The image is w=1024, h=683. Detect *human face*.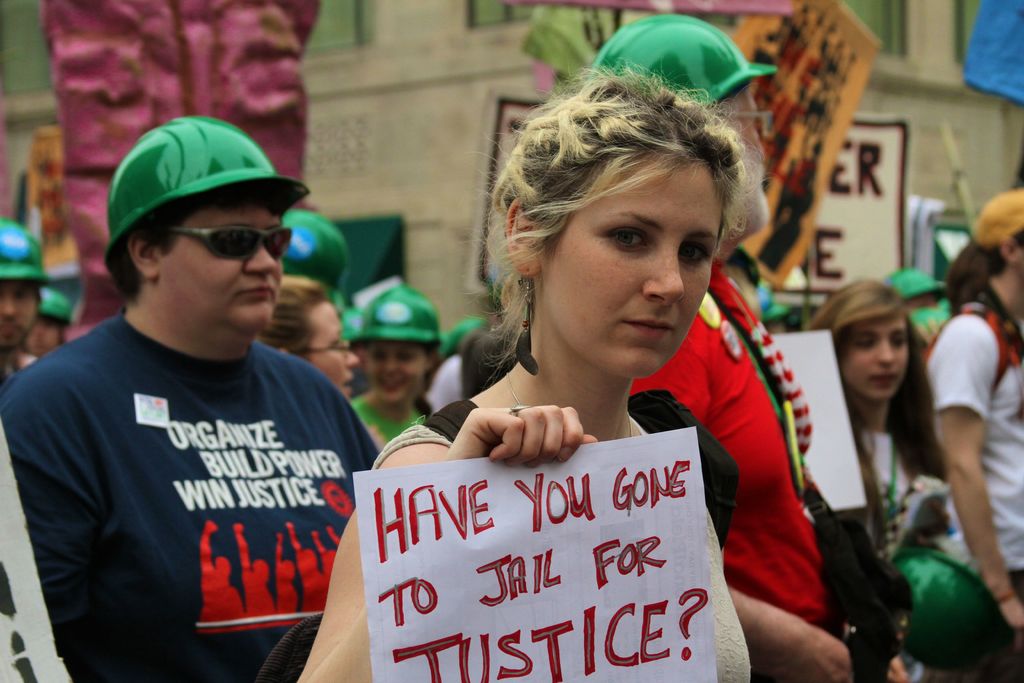
Detection: <region>168, 209, 278, 330</region>.
